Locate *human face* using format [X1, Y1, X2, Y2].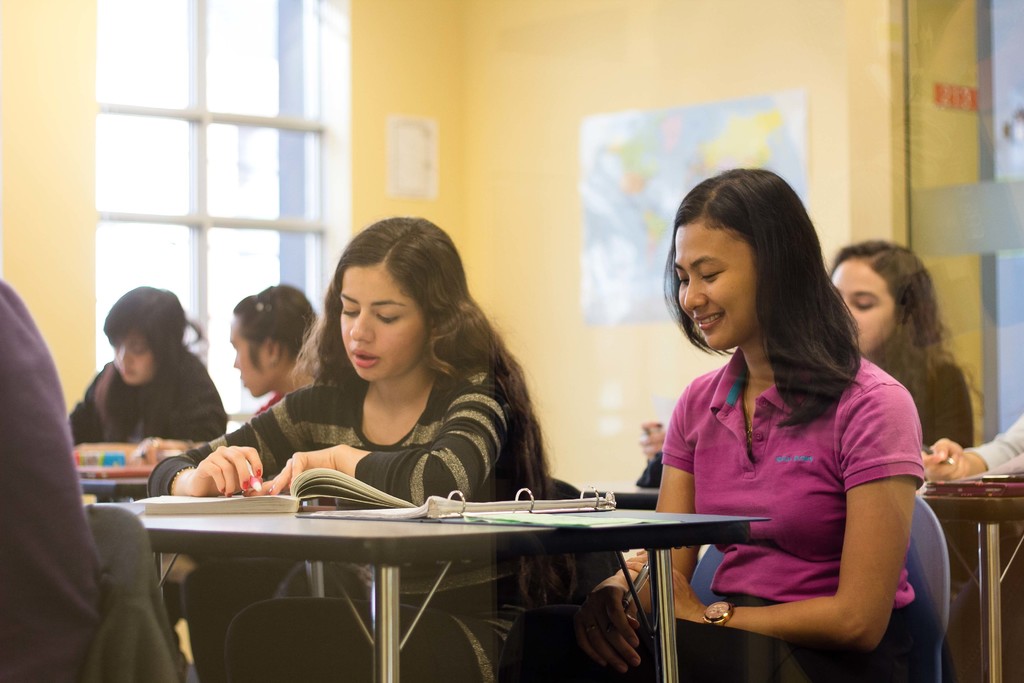
[230, 318, 273, 400].
